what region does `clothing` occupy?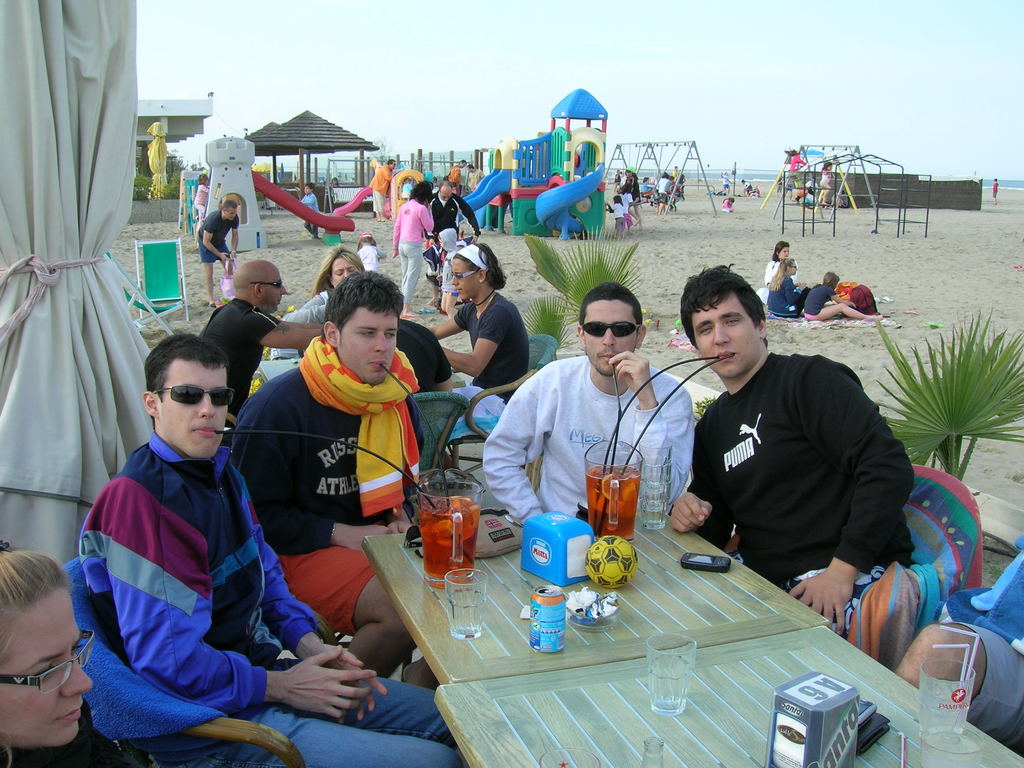
Rect(436, 191, 479, 232).
